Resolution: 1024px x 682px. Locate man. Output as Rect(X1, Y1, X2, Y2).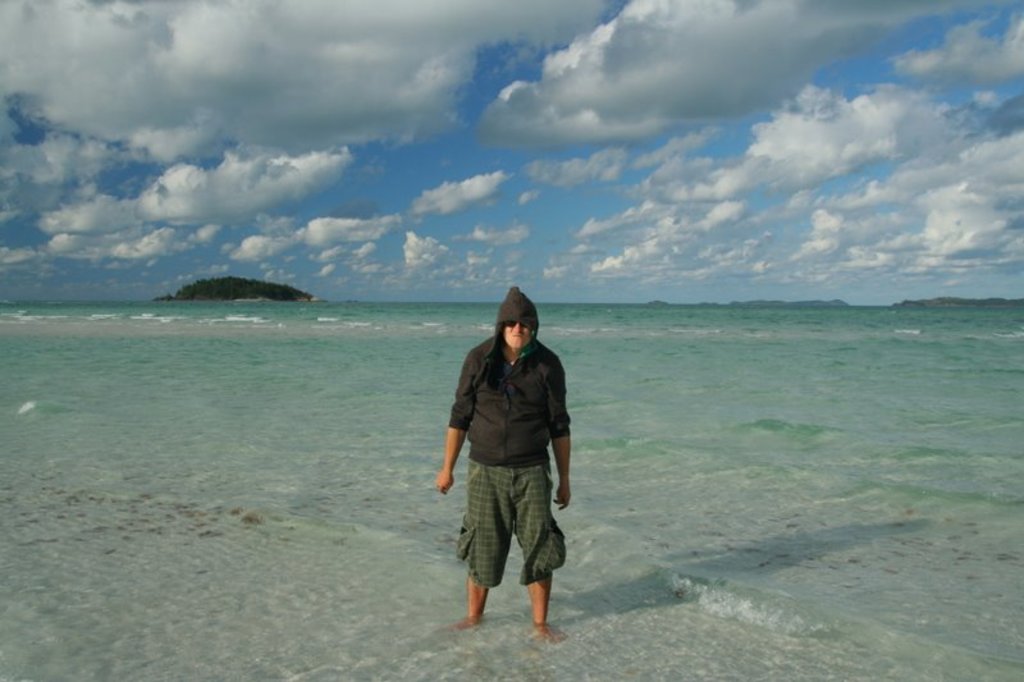
Rect(443, 298, 575, 653).
